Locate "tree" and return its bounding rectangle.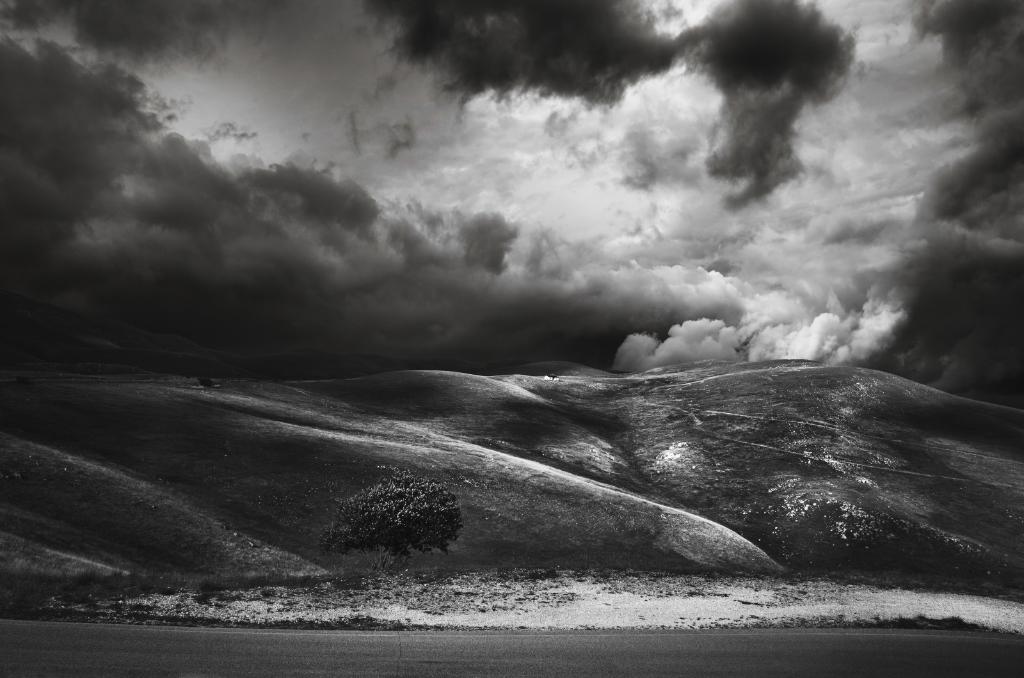
bbox(740, 479, 895, 569).
